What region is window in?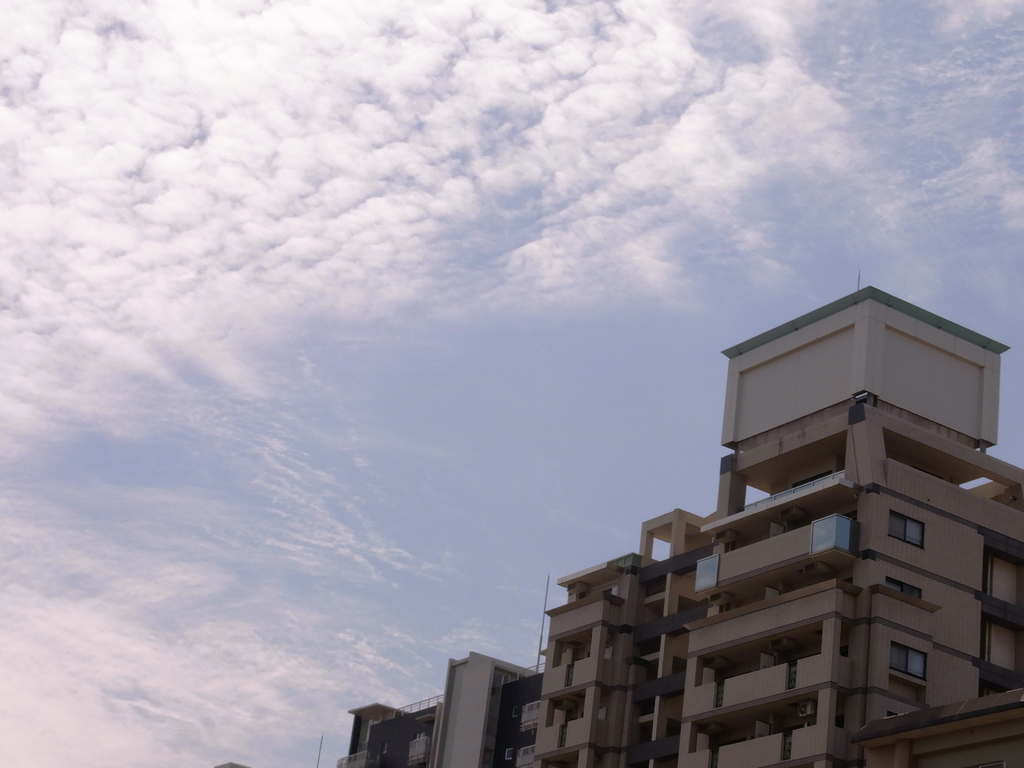
<region>890, 642, 931, 683</region>.
